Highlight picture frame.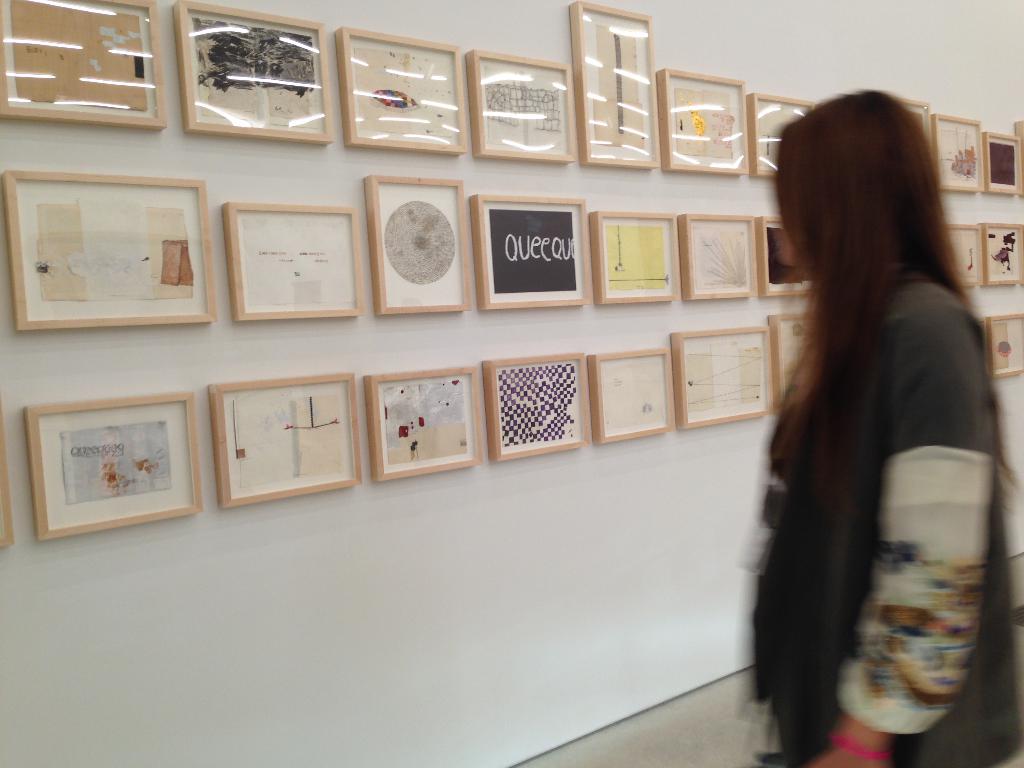
Highlighted region: [x1=945, y1=227, x2=981, y2=285].
